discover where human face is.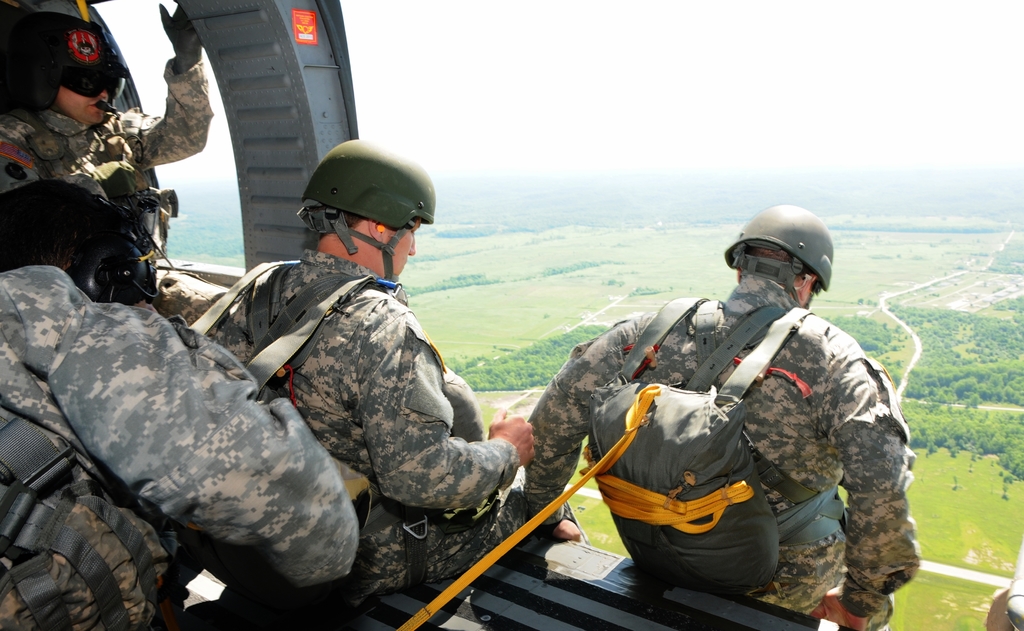
Discovered at [384, 221, 420, 281].
